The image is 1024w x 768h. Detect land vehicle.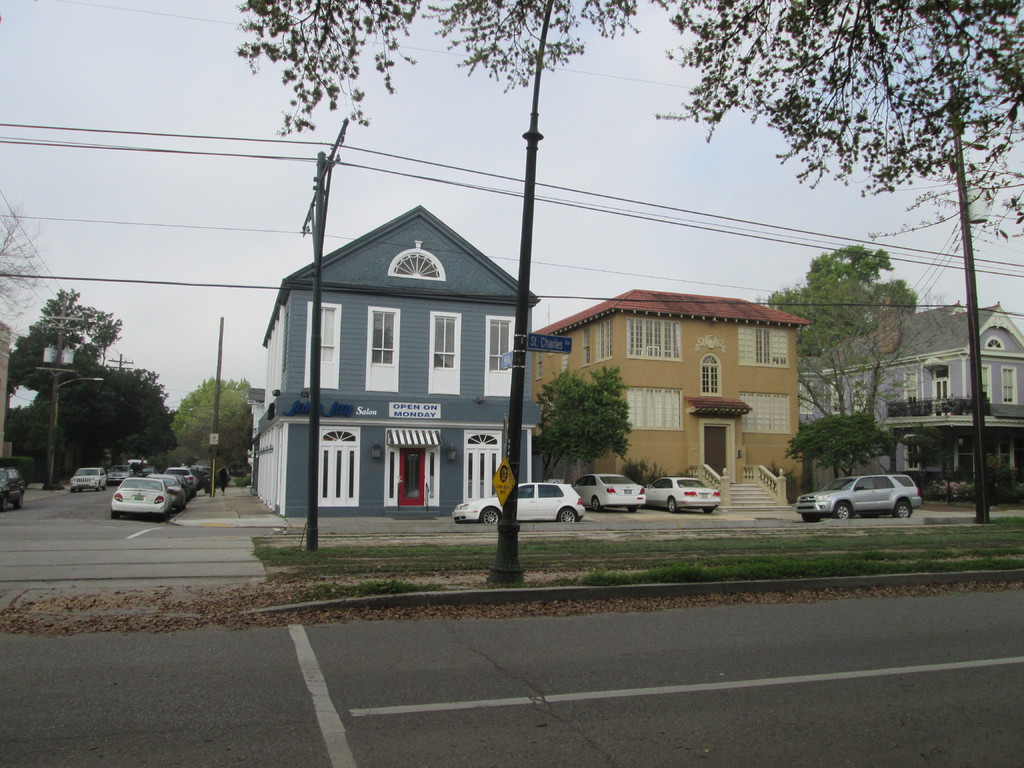
Detection: pyautogui.locateOnScreen(0, 463, 23, 510).
